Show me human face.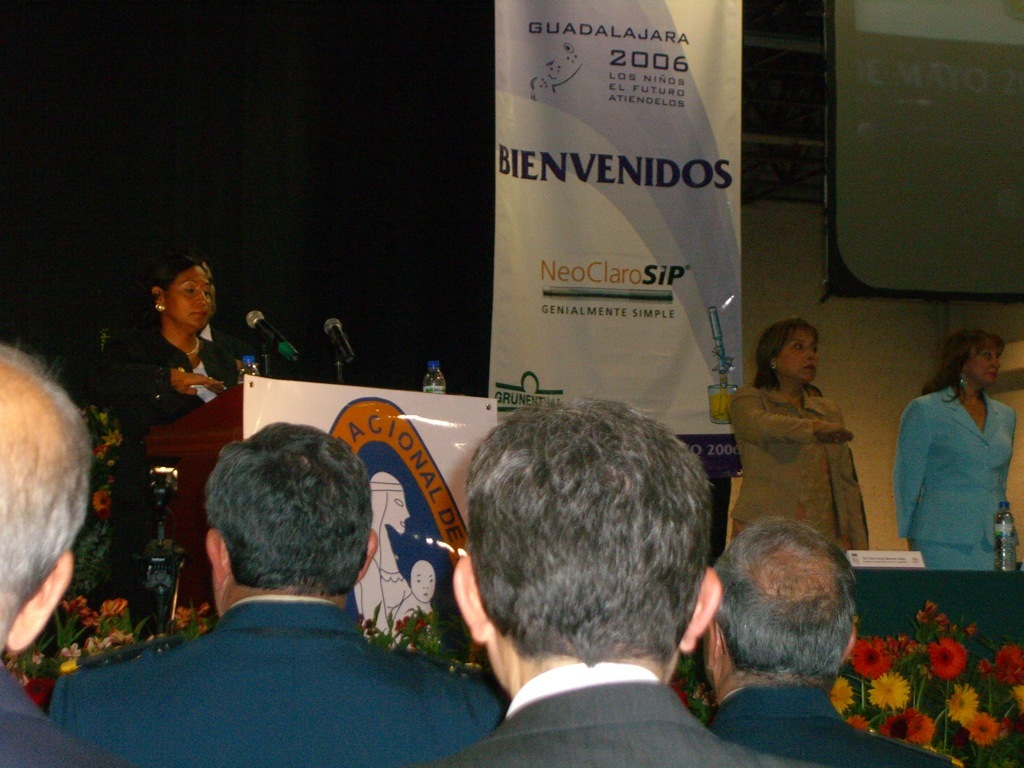
human face is here: Rect(410, 563, 434, 601).
